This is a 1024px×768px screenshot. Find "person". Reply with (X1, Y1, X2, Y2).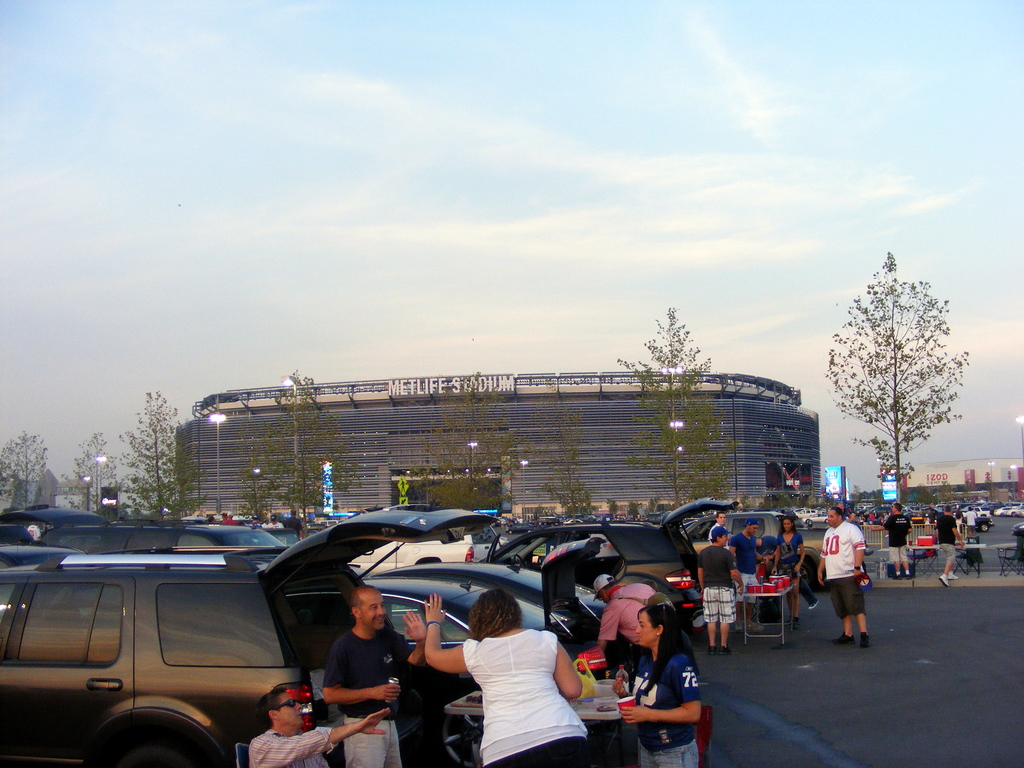
(250, 684, 392, 767).
